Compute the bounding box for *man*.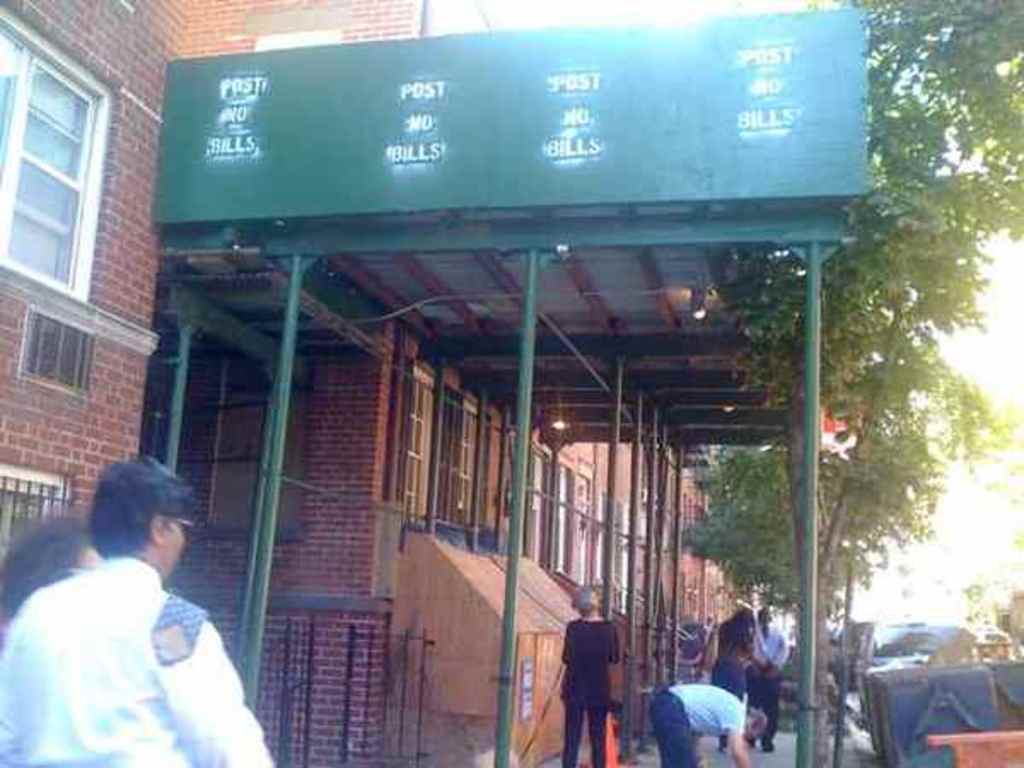
crop(748, 601, 800, 748).
